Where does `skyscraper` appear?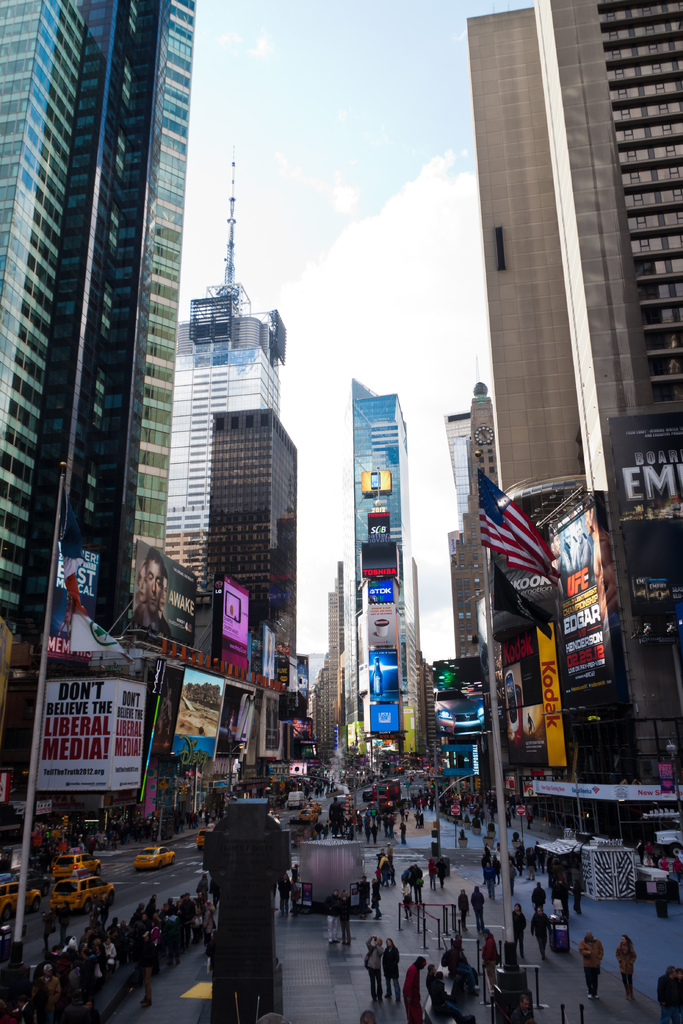
Appears at locate(0, 0, 193, 730).
